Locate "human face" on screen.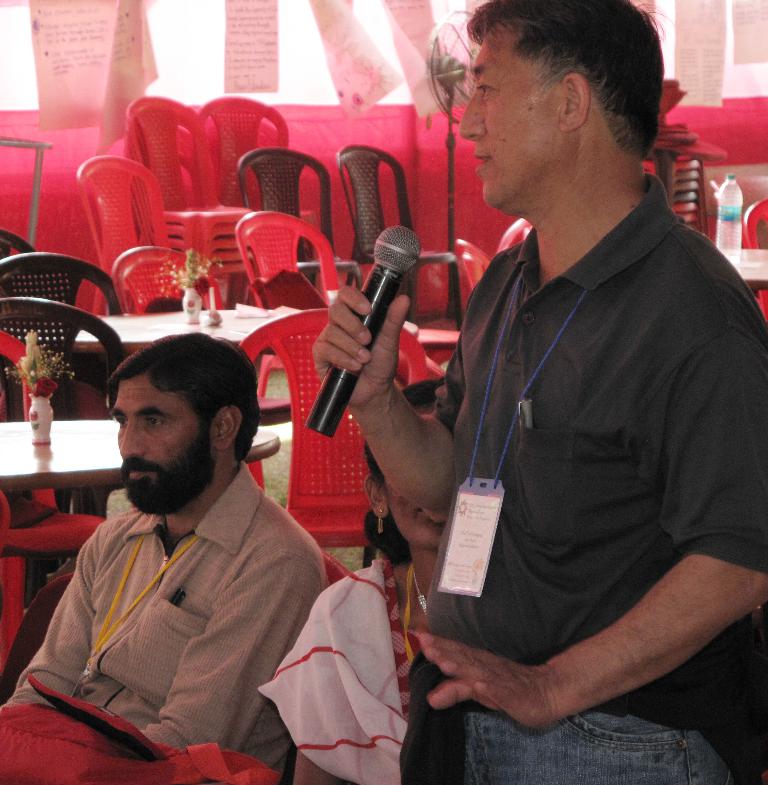
On screen at bbox=(106, 380, 201, 515).
